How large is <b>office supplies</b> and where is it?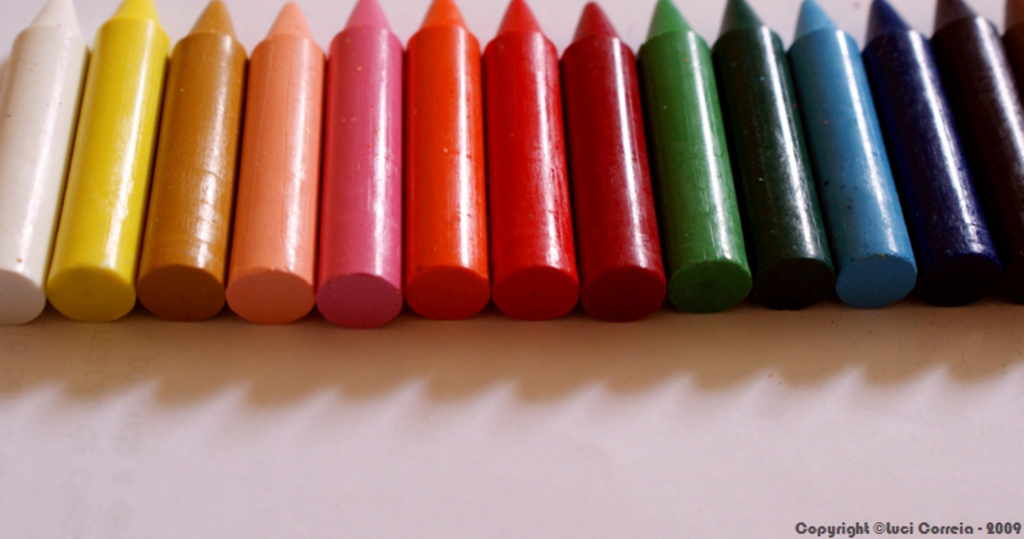
Bounding box: (636,0,754,312).
